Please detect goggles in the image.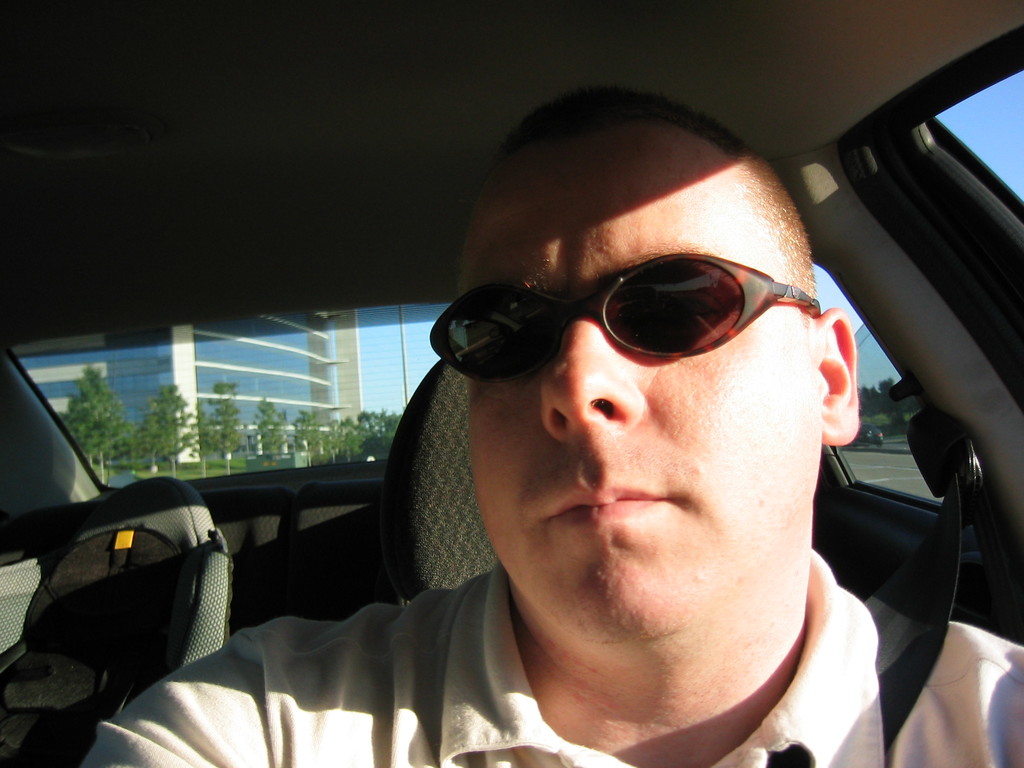
(426, 256, 823, 381).
